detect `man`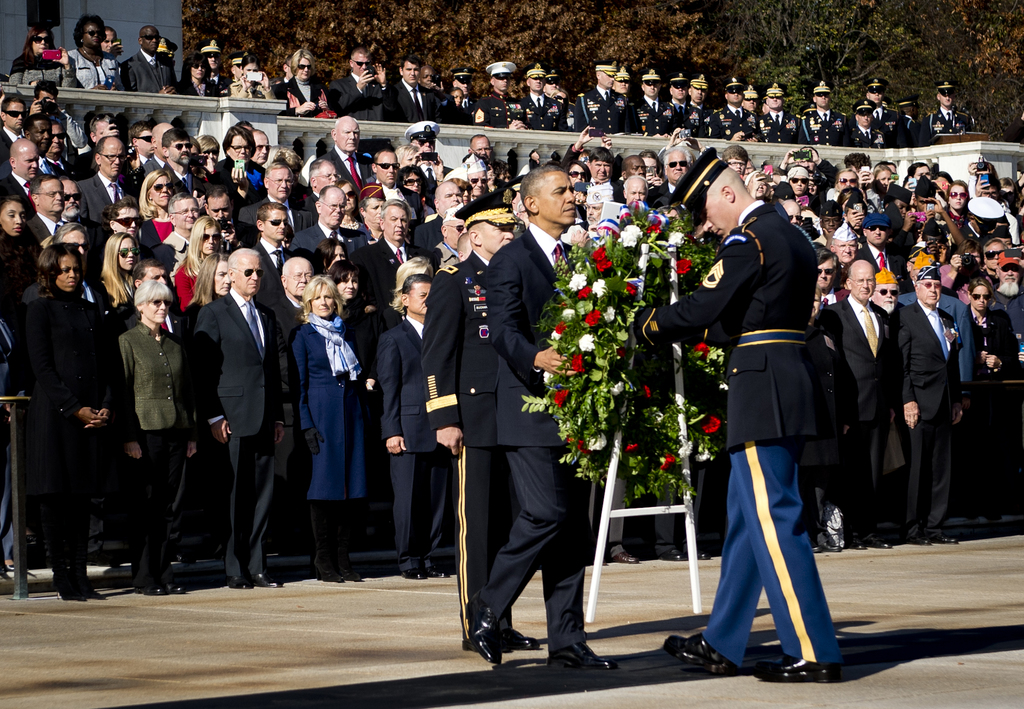
(left=916, top=80, right=986, bottom=147)
